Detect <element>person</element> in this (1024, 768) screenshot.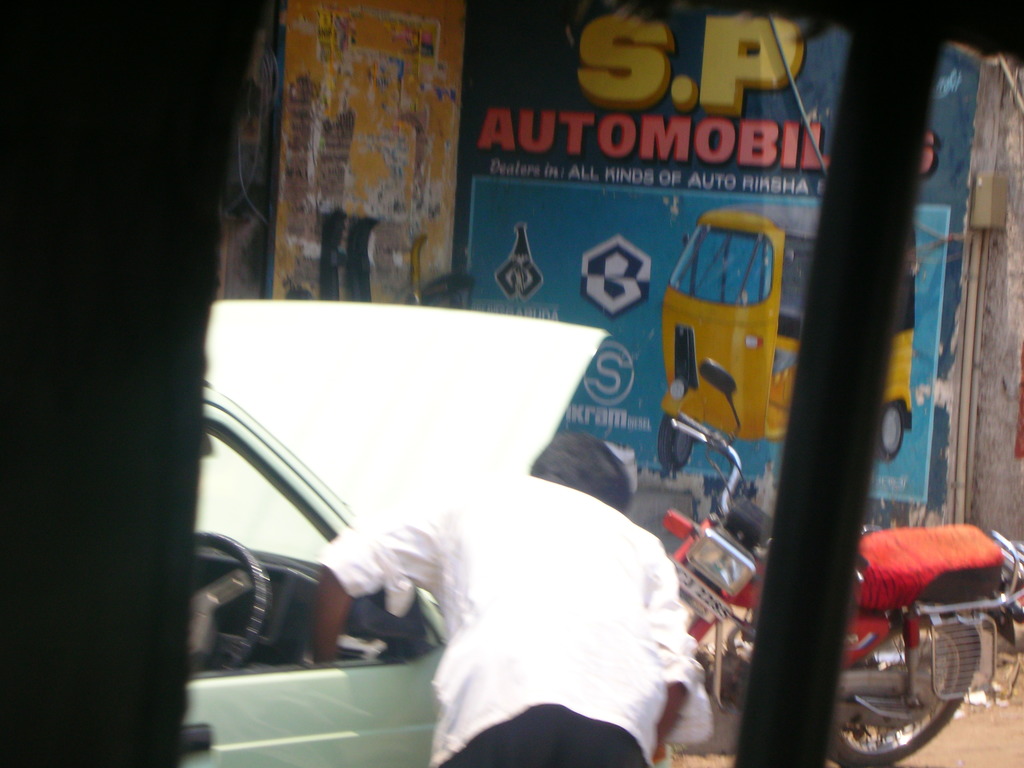
Detection: box(309, 431, 706, 767).
